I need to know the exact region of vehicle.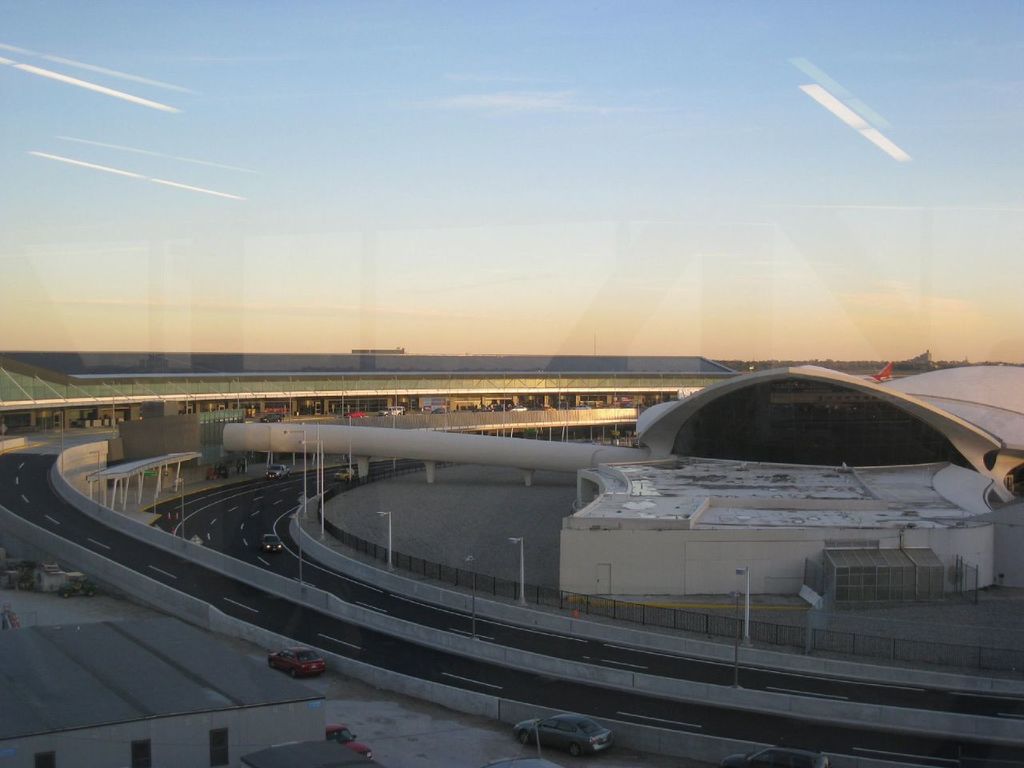
Region: (262,410,284,422).
